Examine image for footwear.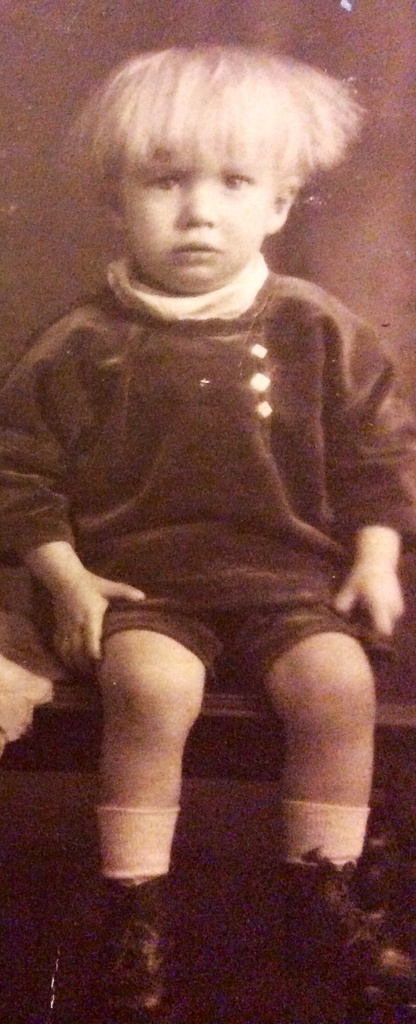
Examination result: locate(91, 881, 194, 1023).
